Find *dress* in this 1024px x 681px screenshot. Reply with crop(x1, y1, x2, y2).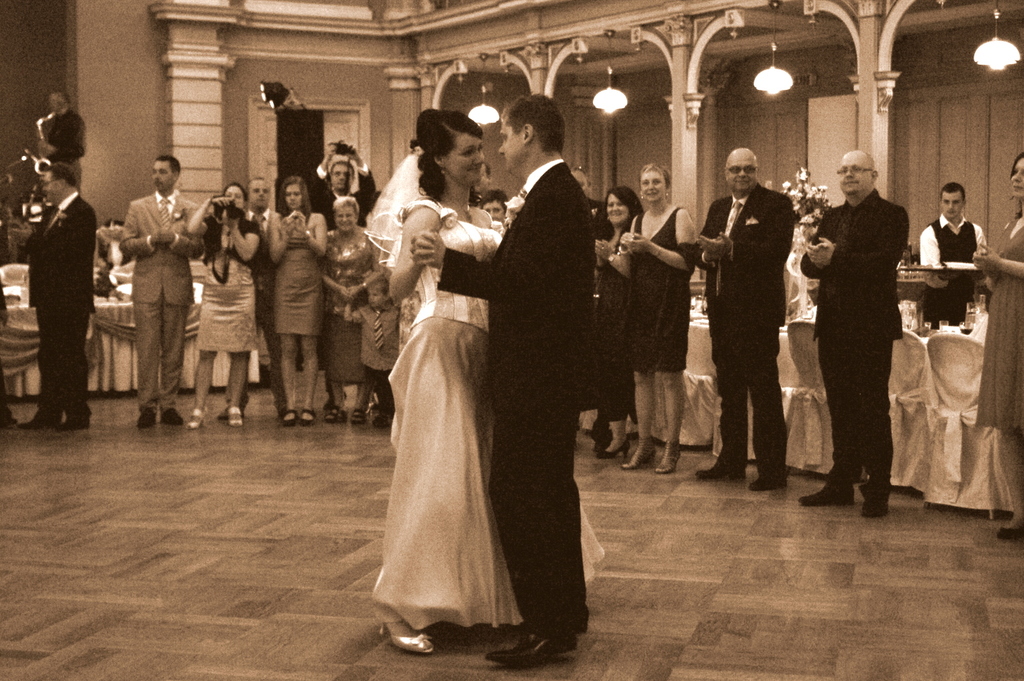
crop(593, 235, 635, 423).
